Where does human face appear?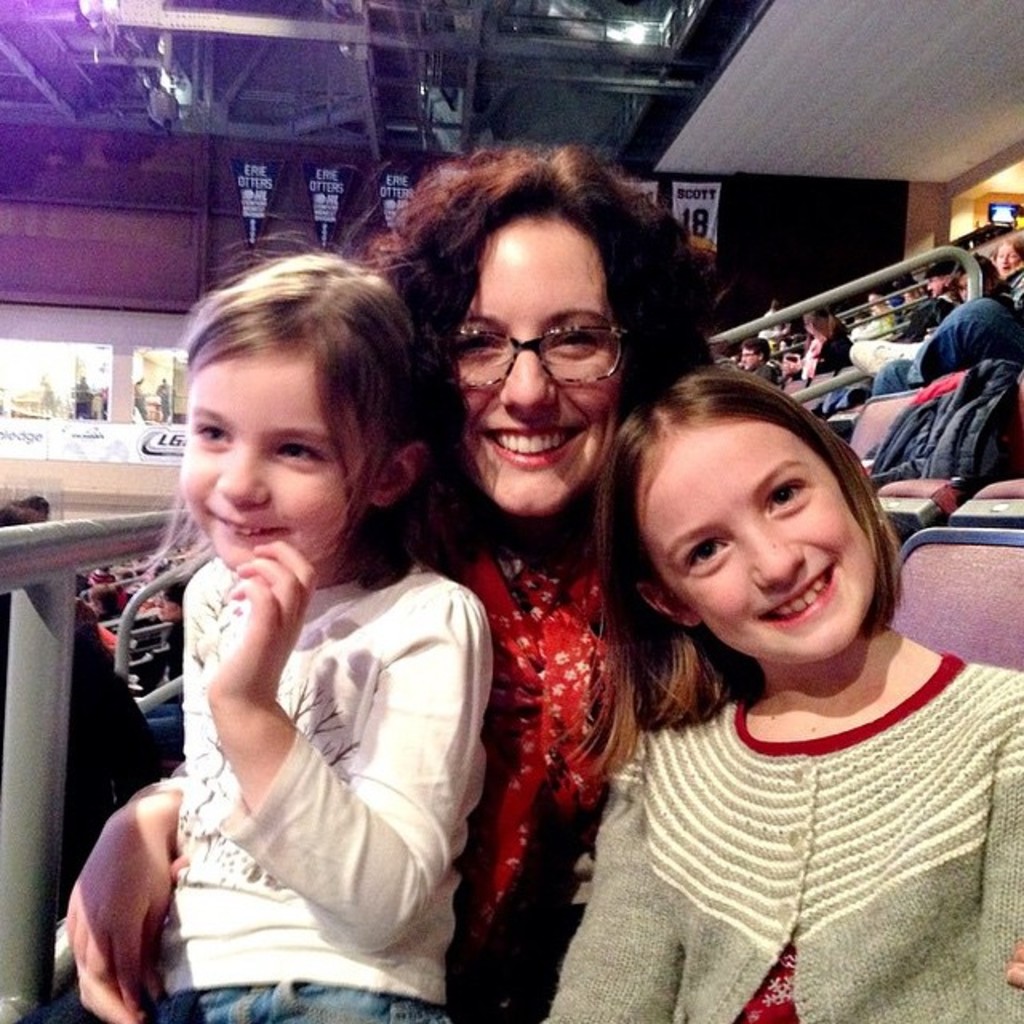
Appears at {"x1": 926, "y1": 277, "x2": 942, "y2": 298}.
